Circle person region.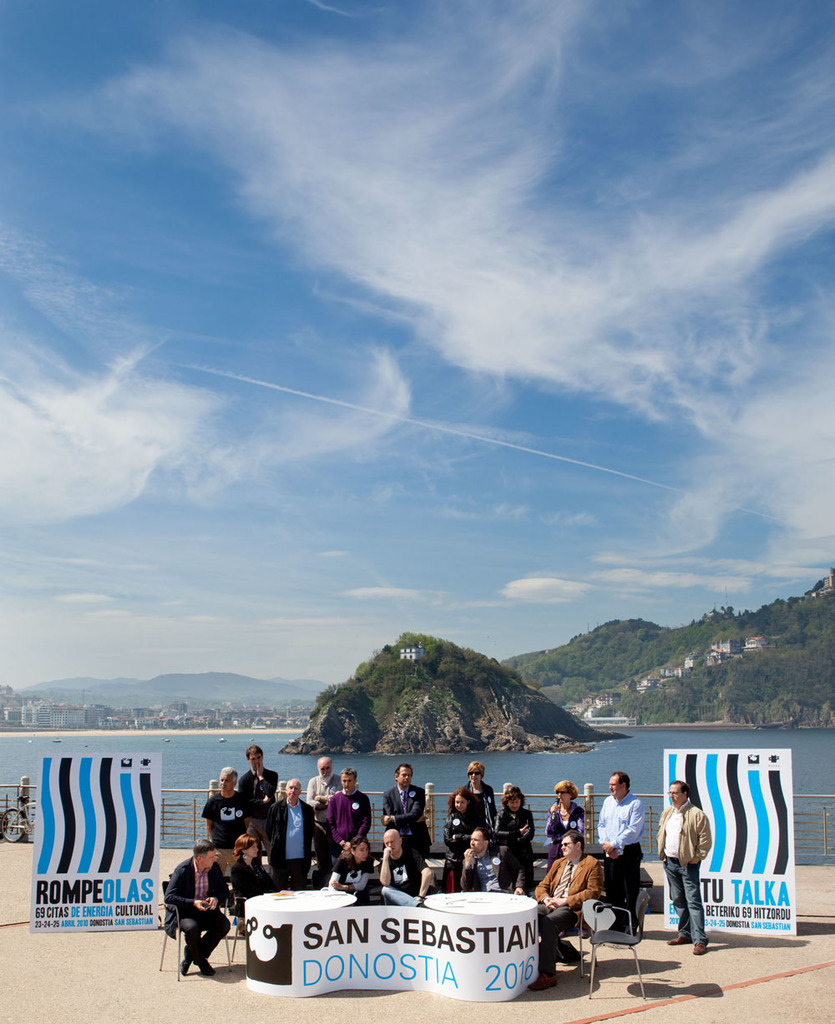
Region: 590, 767, 641, 931.
